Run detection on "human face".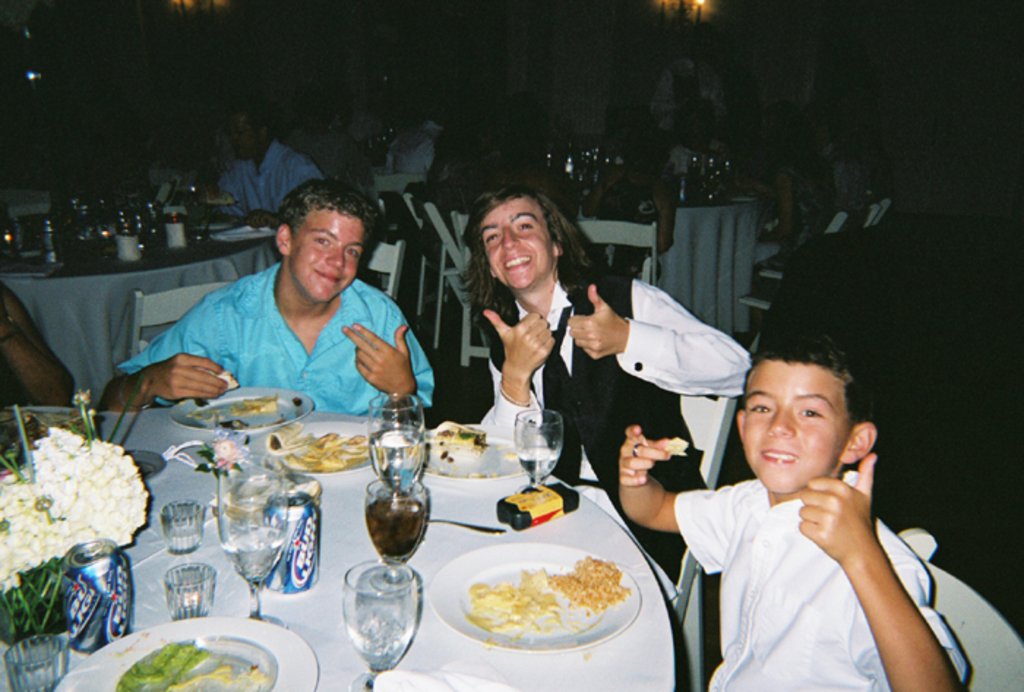
Result: box=[231, 119, 259, 162].
